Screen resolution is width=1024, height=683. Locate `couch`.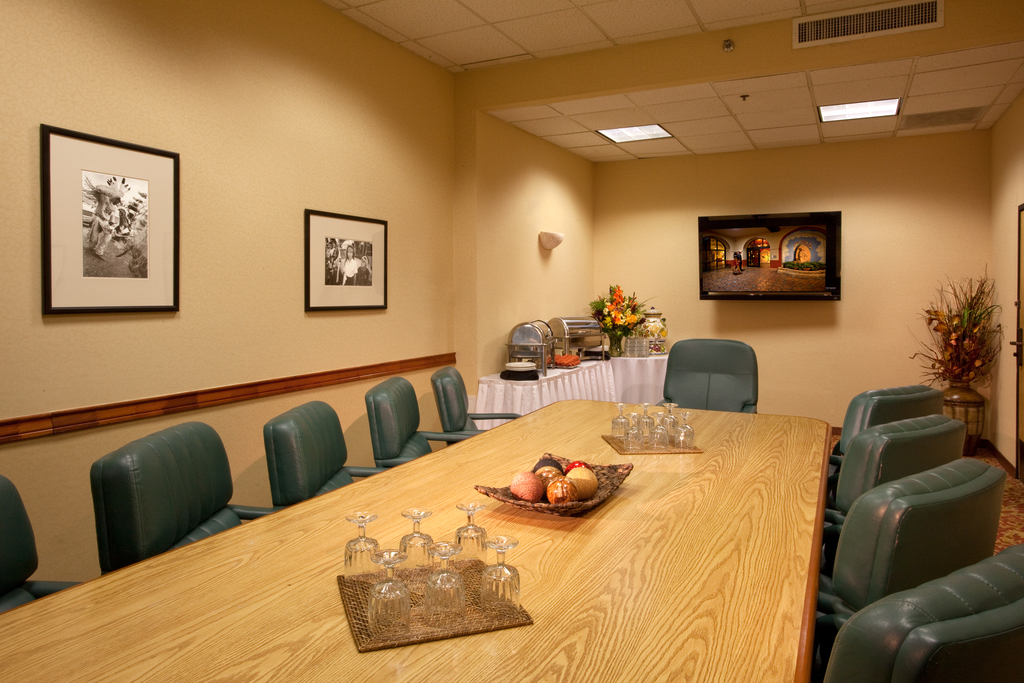
bbox(703, 250, 718, 270).
